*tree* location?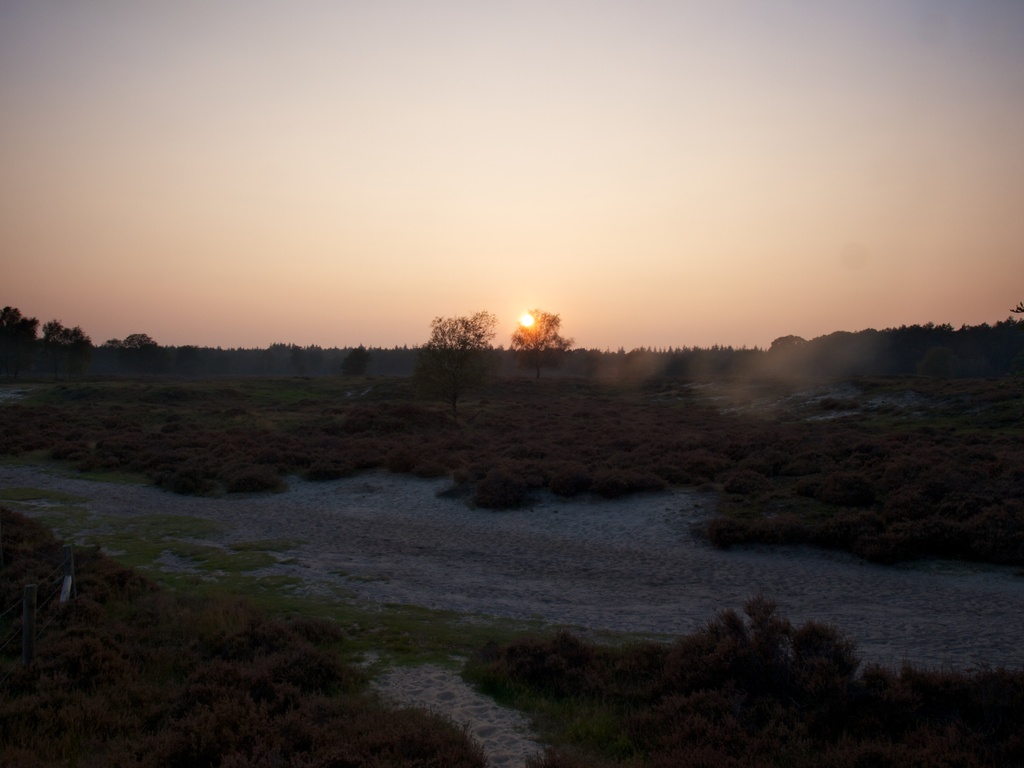
(92,332,132,353)
